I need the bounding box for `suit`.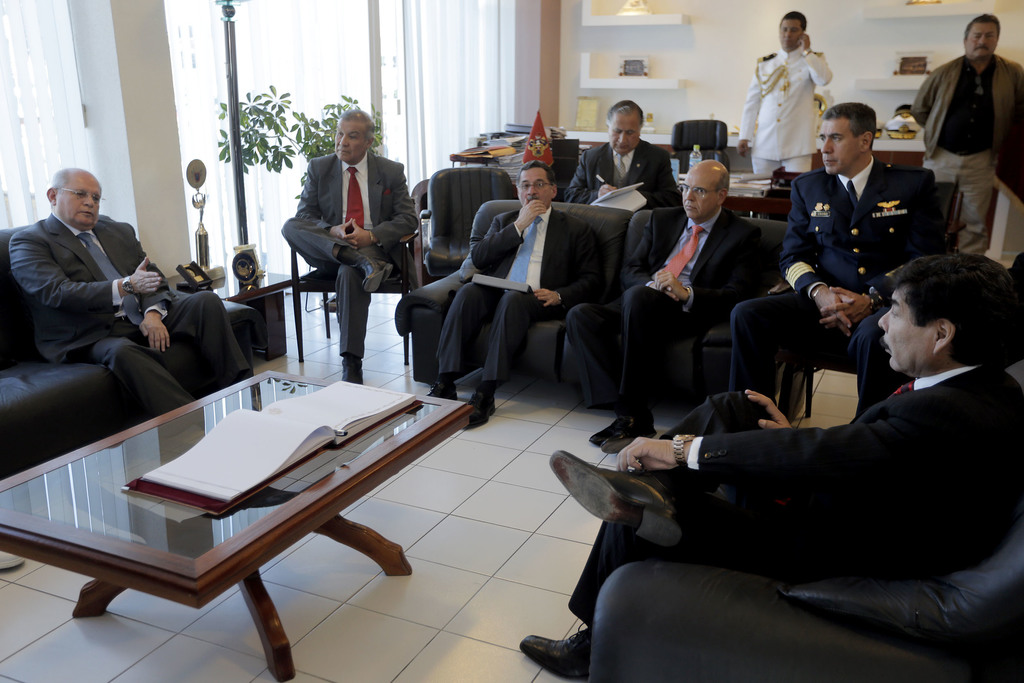
Here it is: crop(561, 354, 1023, 633).
